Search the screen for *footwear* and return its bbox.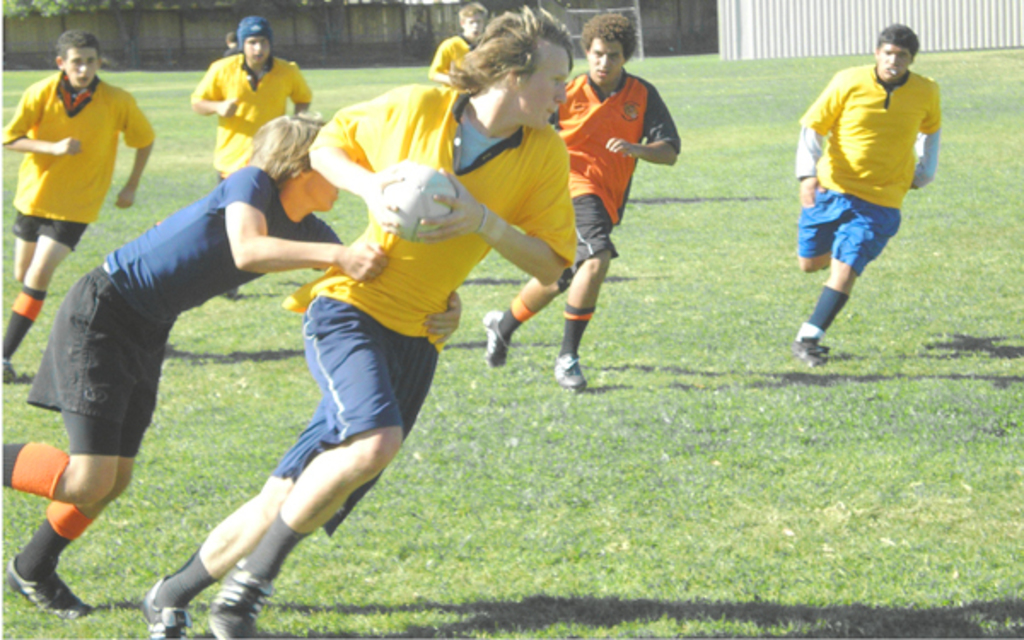
Found: box=[201, 570, 270, 638].
